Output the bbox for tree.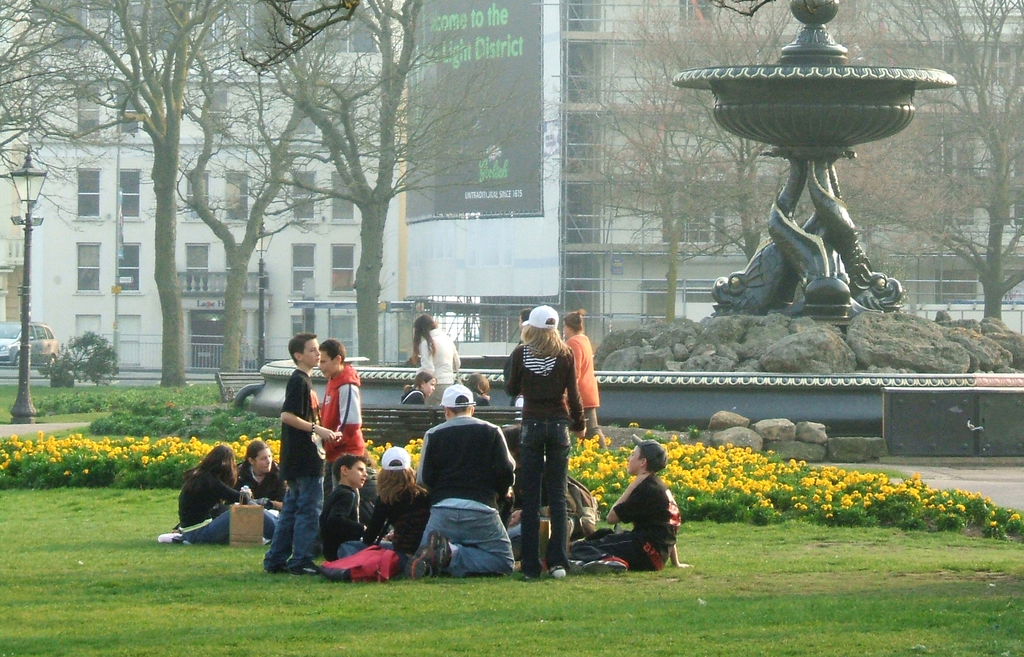
(247, 0, 369, 75).
